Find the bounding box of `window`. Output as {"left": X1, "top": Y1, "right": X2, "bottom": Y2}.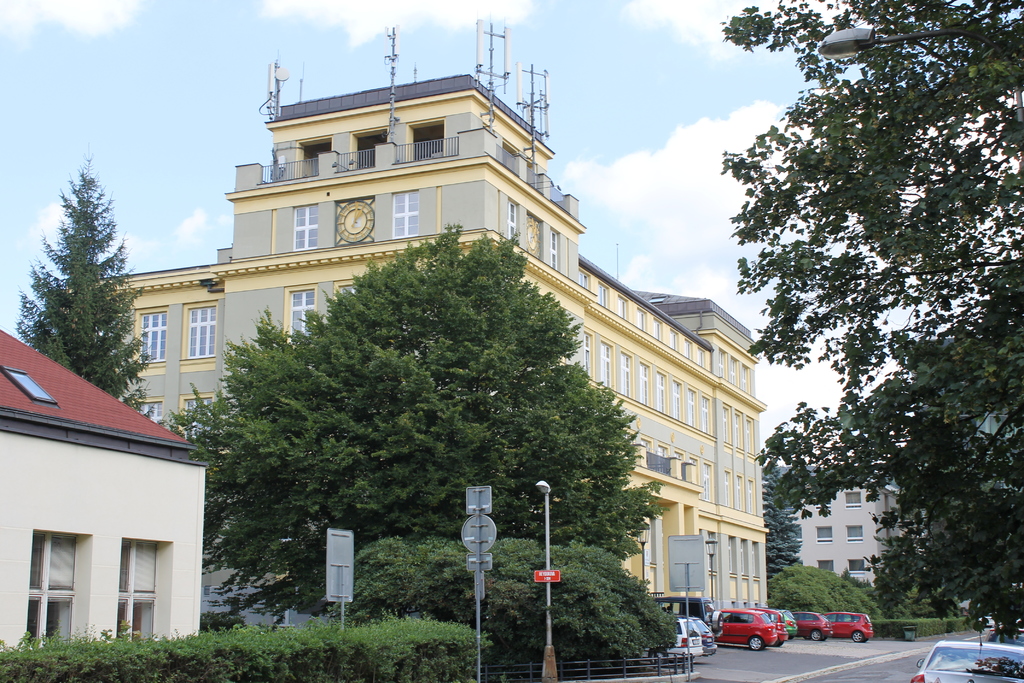
{"left": 184, "top": 396, "right": 210, "bottom": 436}.
